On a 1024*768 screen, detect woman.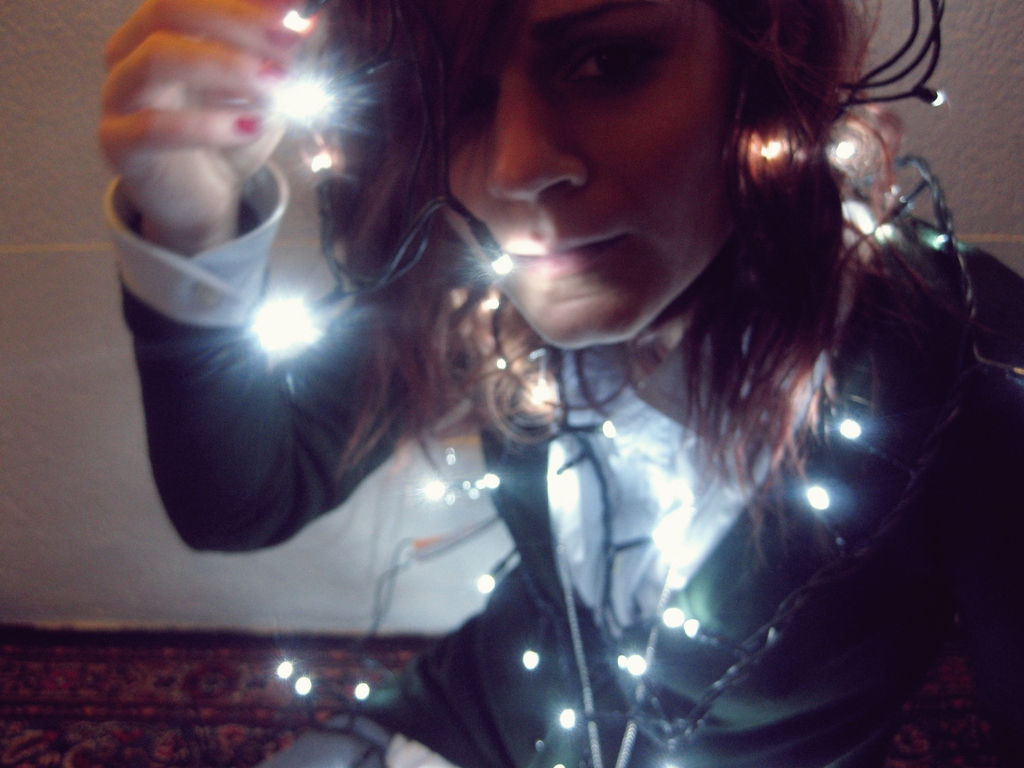
215,0,963,721.
